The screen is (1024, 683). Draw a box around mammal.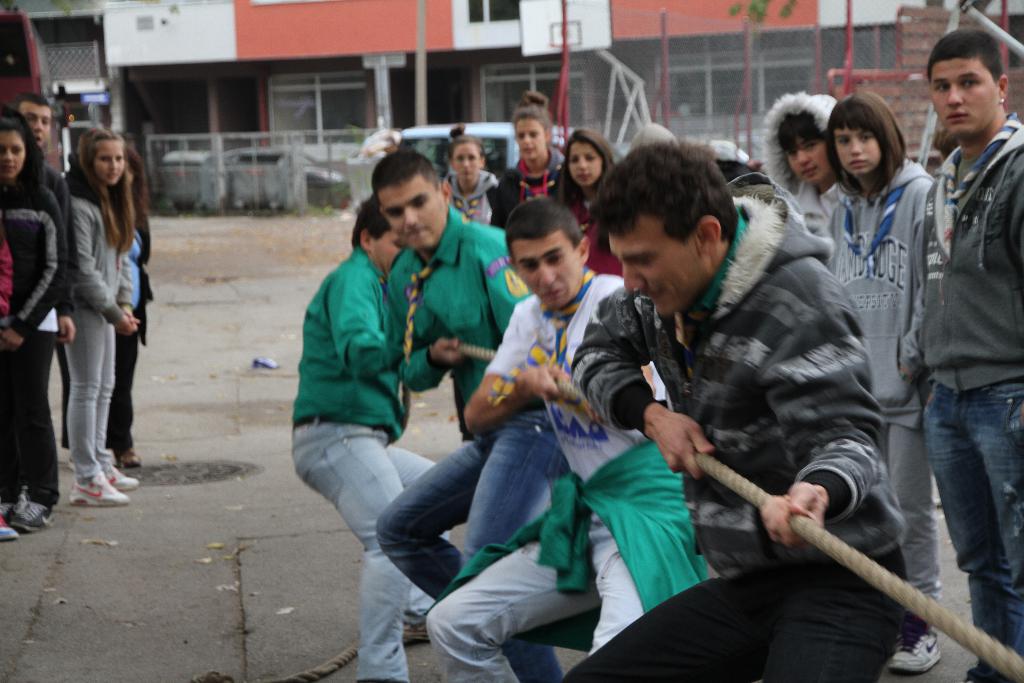
[753, 93, 842, 277].
